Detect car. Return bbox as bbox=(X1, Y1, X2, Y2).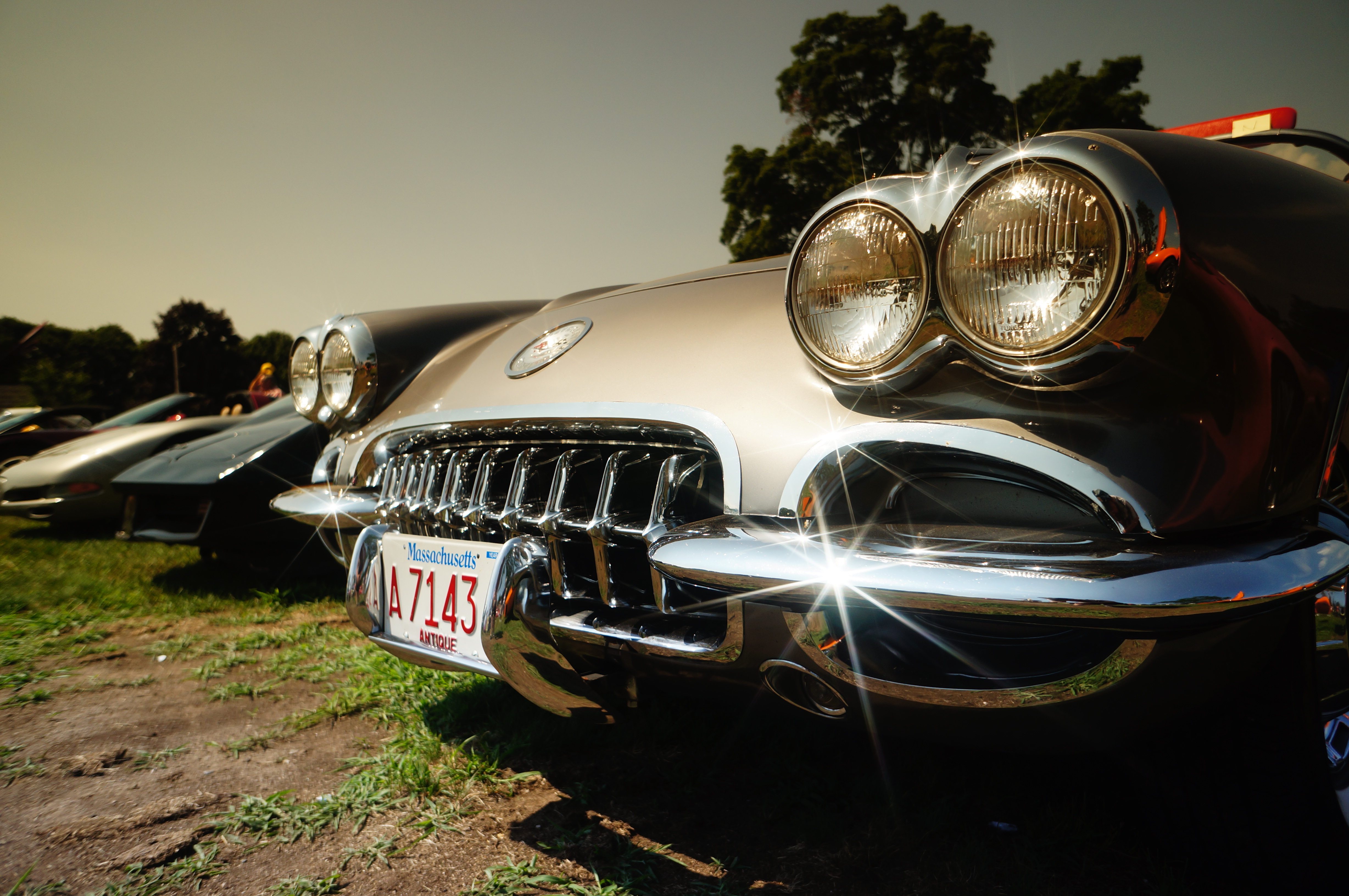
bbox=(2, 111, 27, 128).
